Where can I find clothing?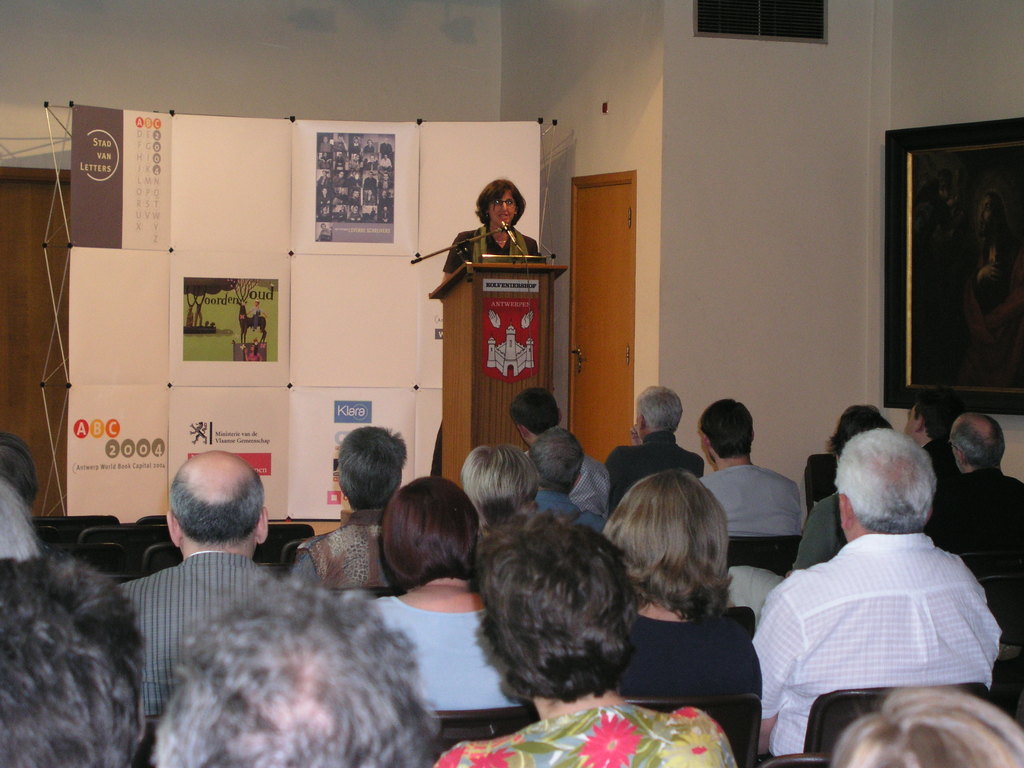
You can find it at <bbox>568, 450, 616, 524</bbox>.
